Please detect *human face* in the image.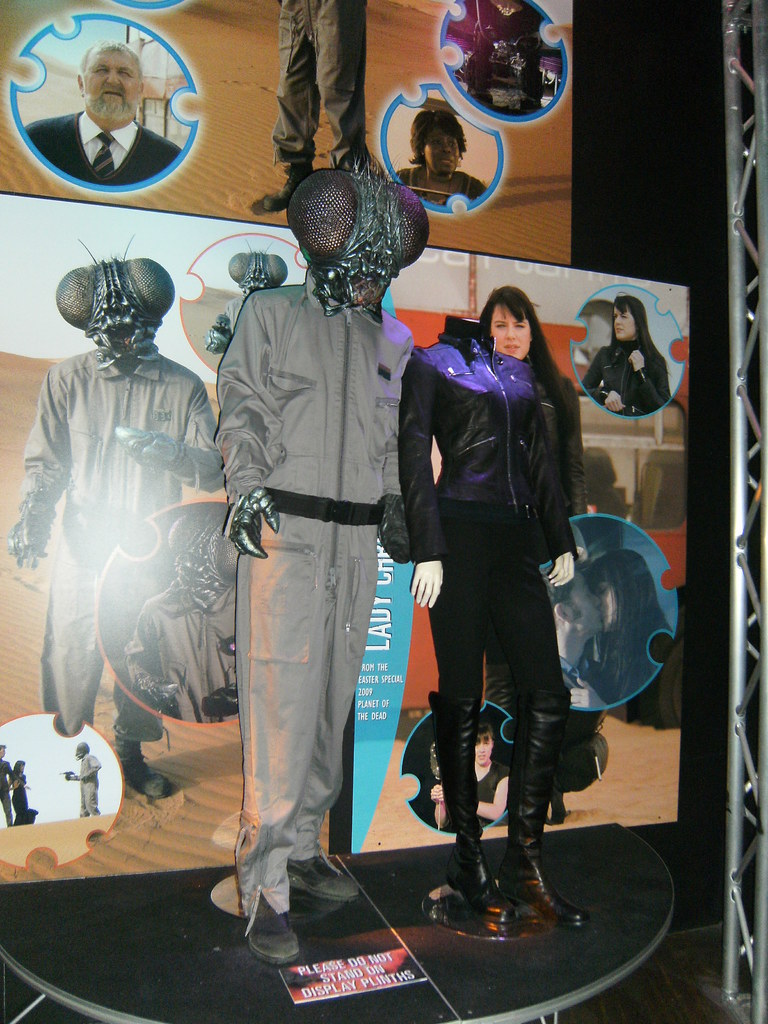
region(613, 308, 637, 341).
